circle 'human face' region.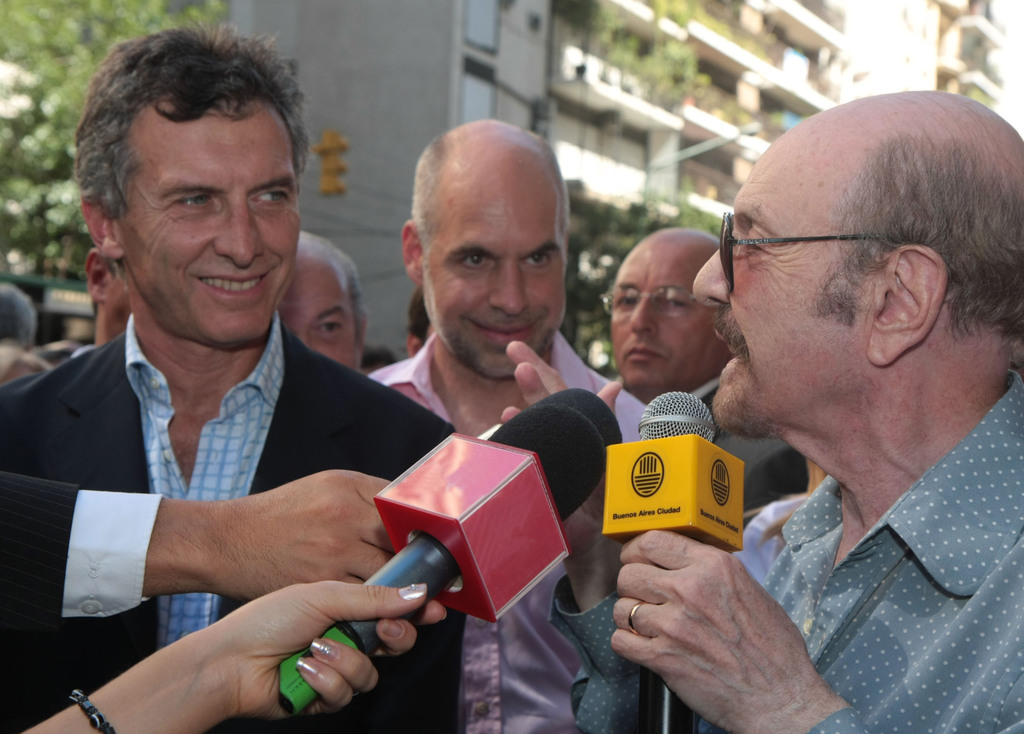
Region: 116/97/305/344.
